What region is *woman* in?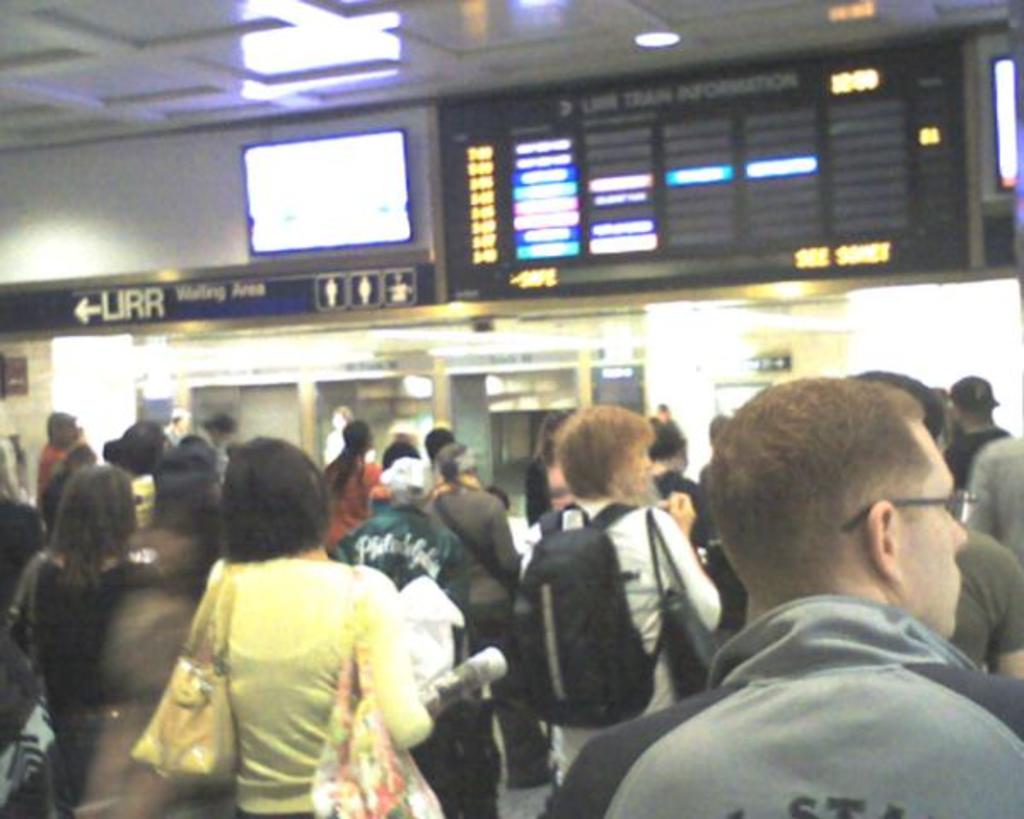
select_region(319, 425, 393, 546).
